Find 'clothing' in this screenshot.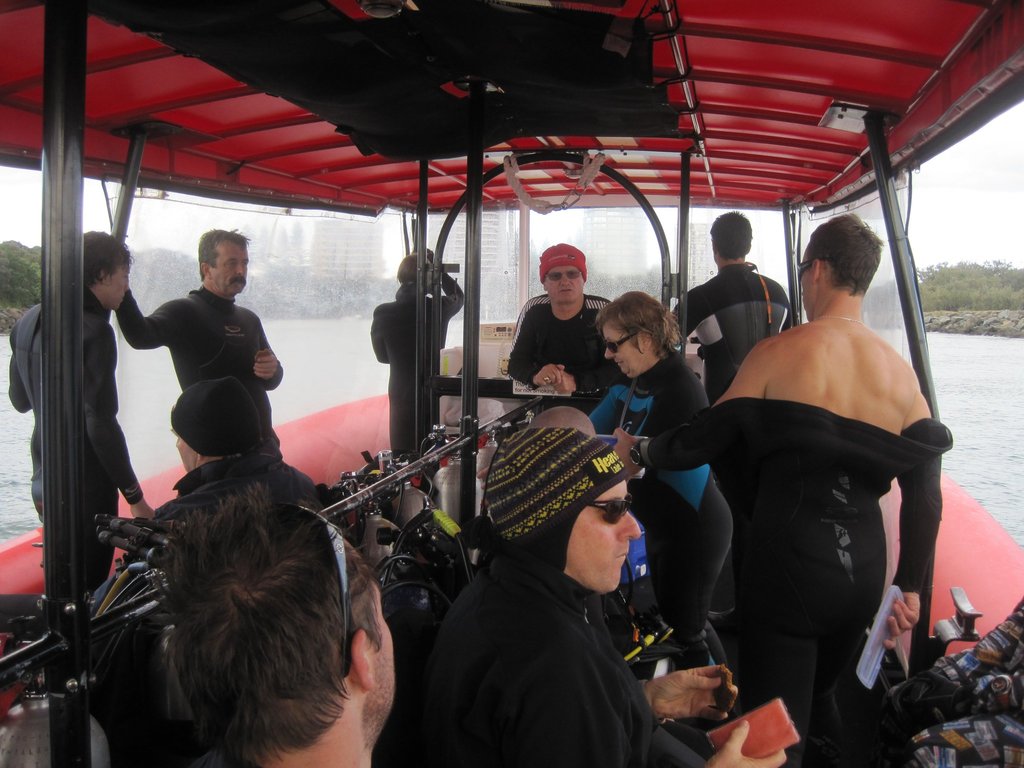
The bounding box for 'clothing' is left=160, top=454, right=340, bottom=516.
